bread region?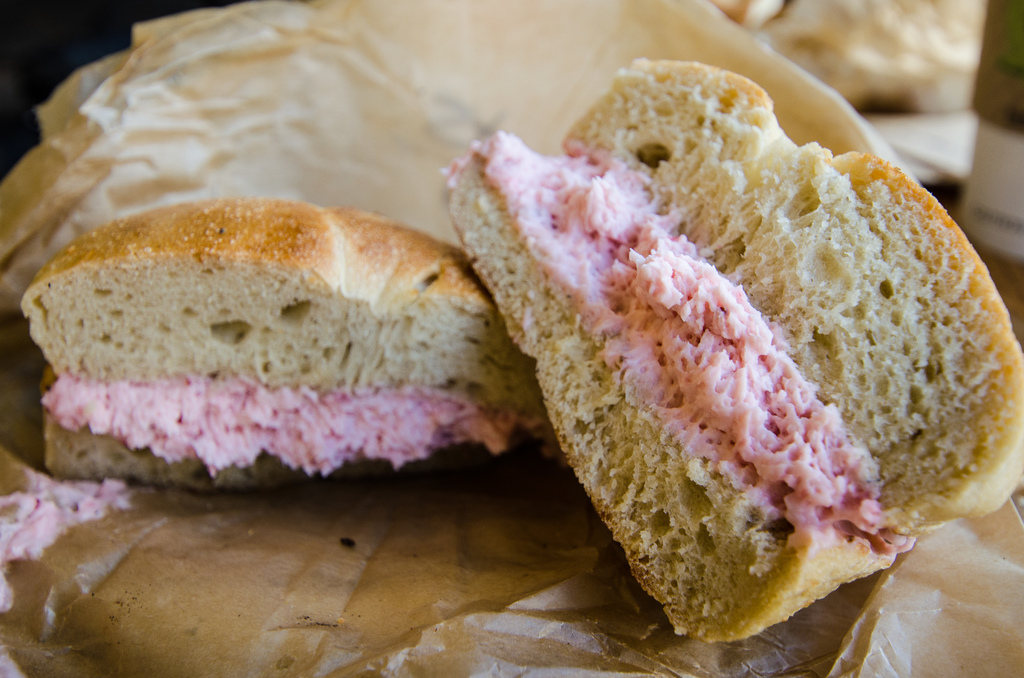
rect(563, 68, 1023, 544)
